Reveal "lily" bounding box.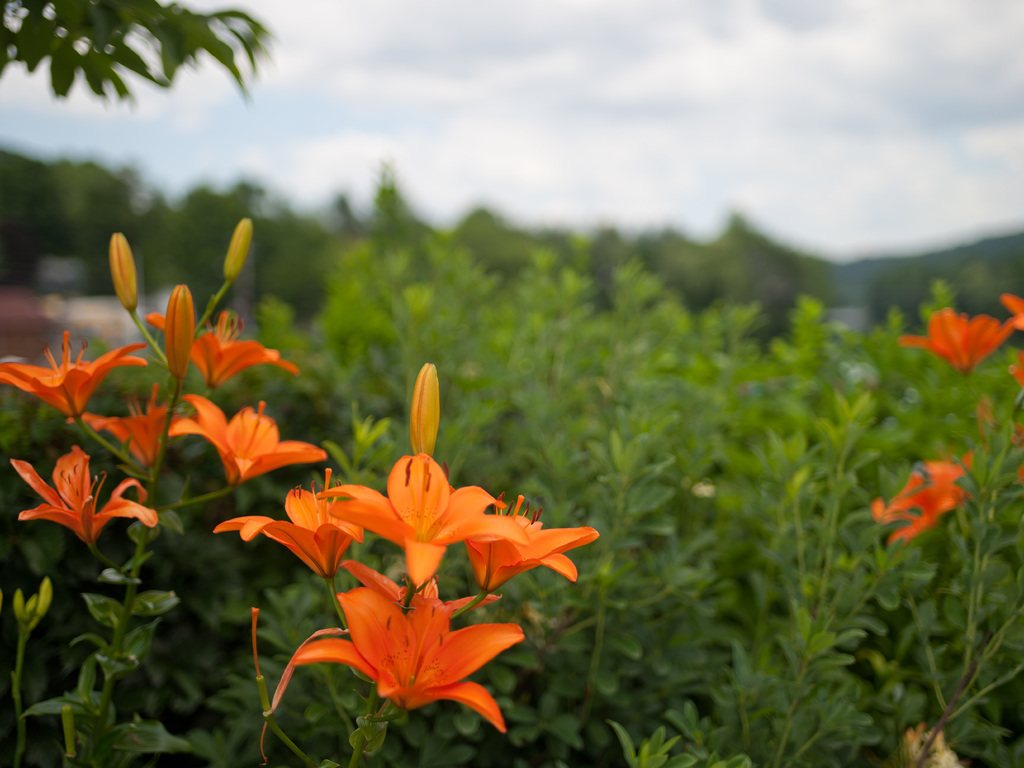
Revealed: x1=161 y1=393 x2=331 y2=489.
